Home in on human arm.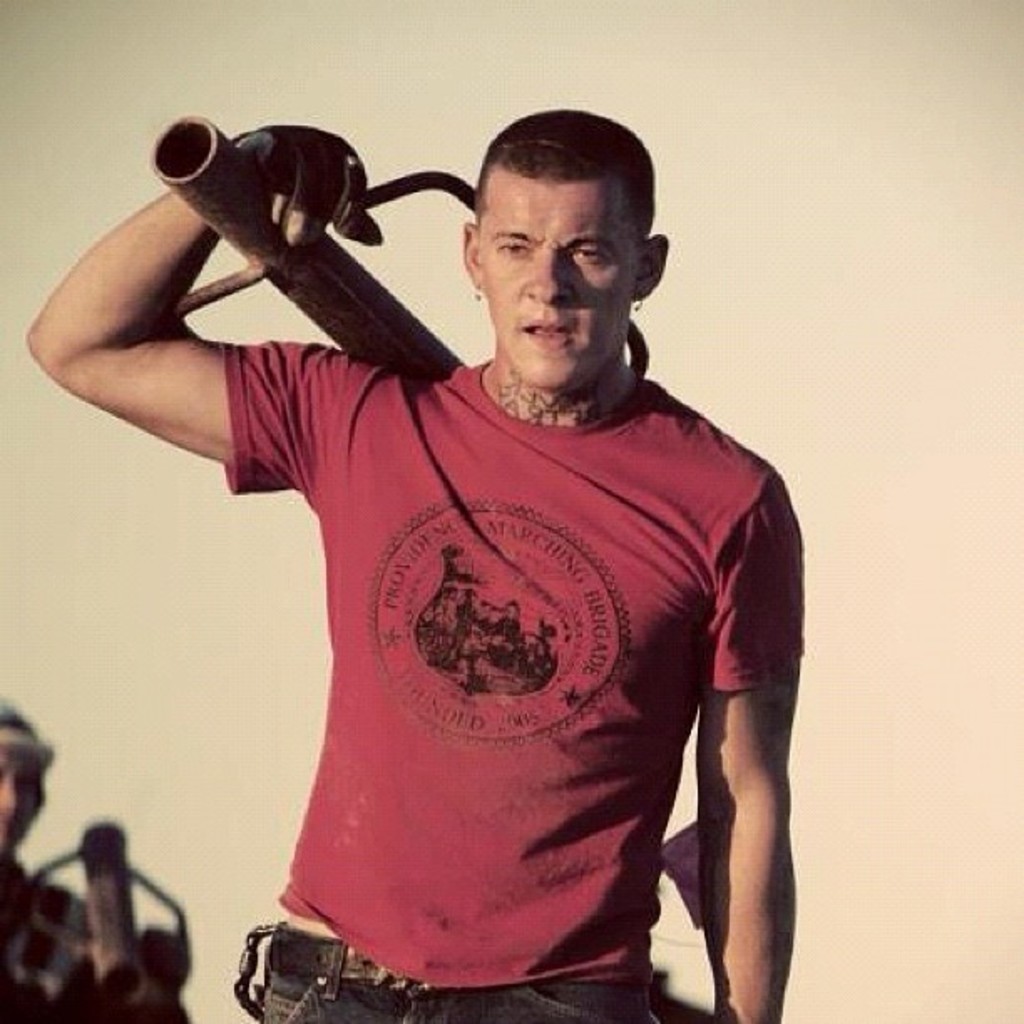
Homed in at [691,489,786,1021].
